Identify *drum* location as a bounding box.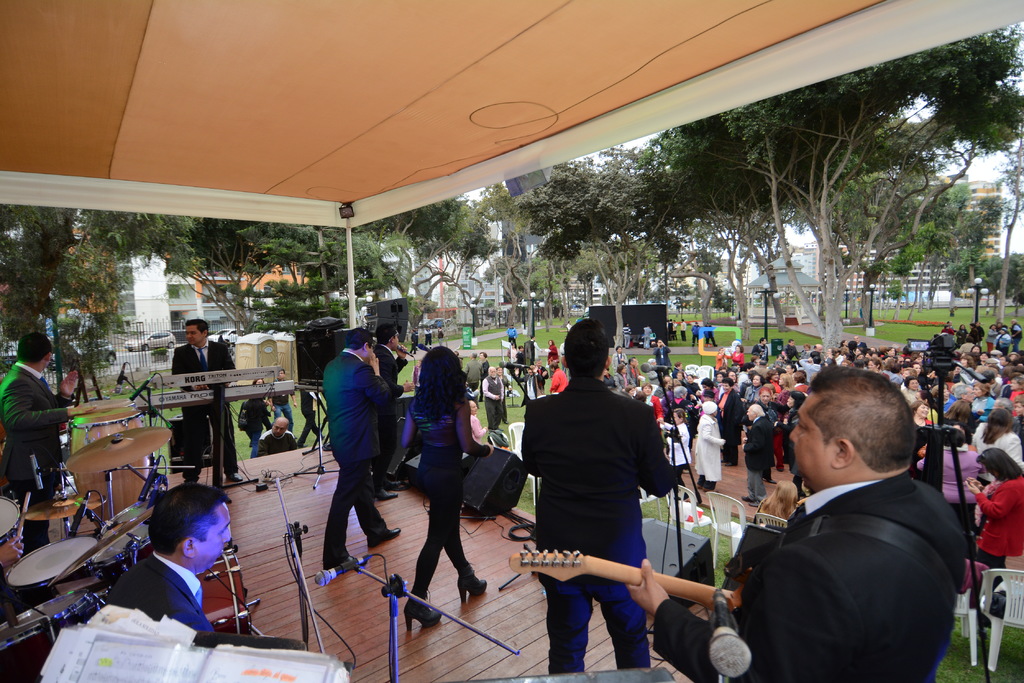
[102,499,156,532].
